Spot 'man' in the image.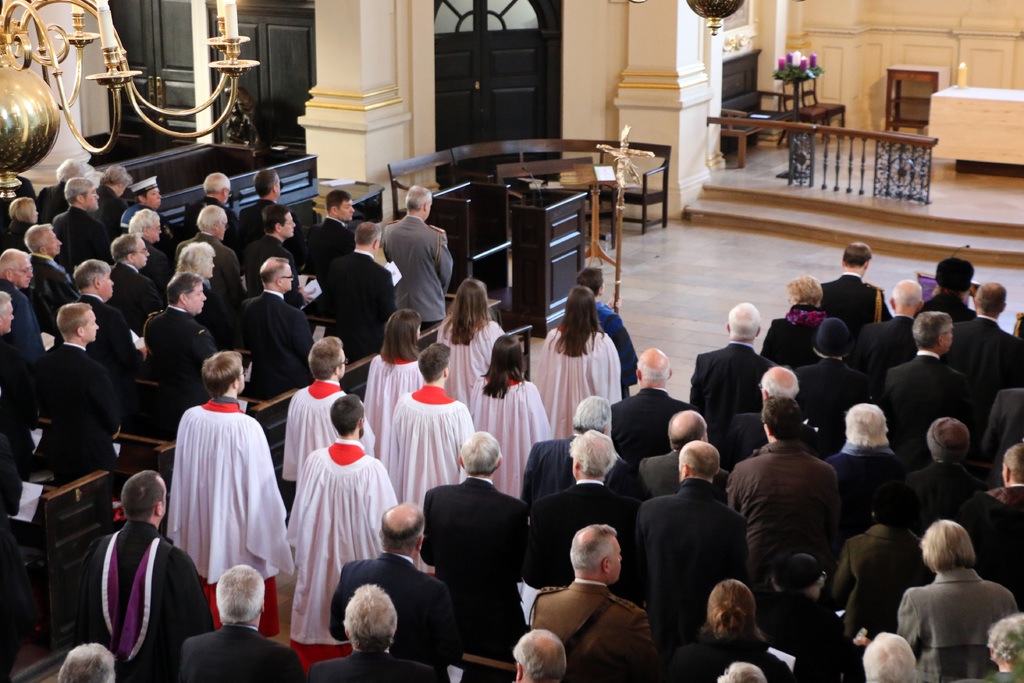
'man' found at x1=723, y1=358, x2=824, y2=461.
